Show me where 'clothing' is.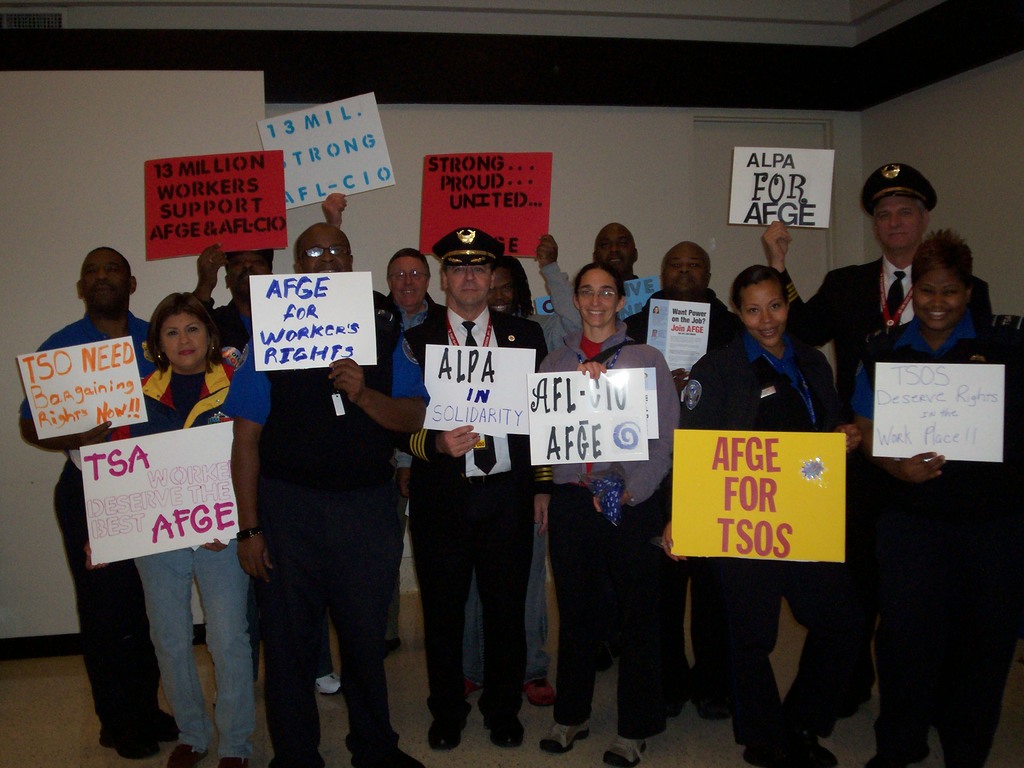
'clothing' is at (left=540, top=331, right=660, bottom=498).
